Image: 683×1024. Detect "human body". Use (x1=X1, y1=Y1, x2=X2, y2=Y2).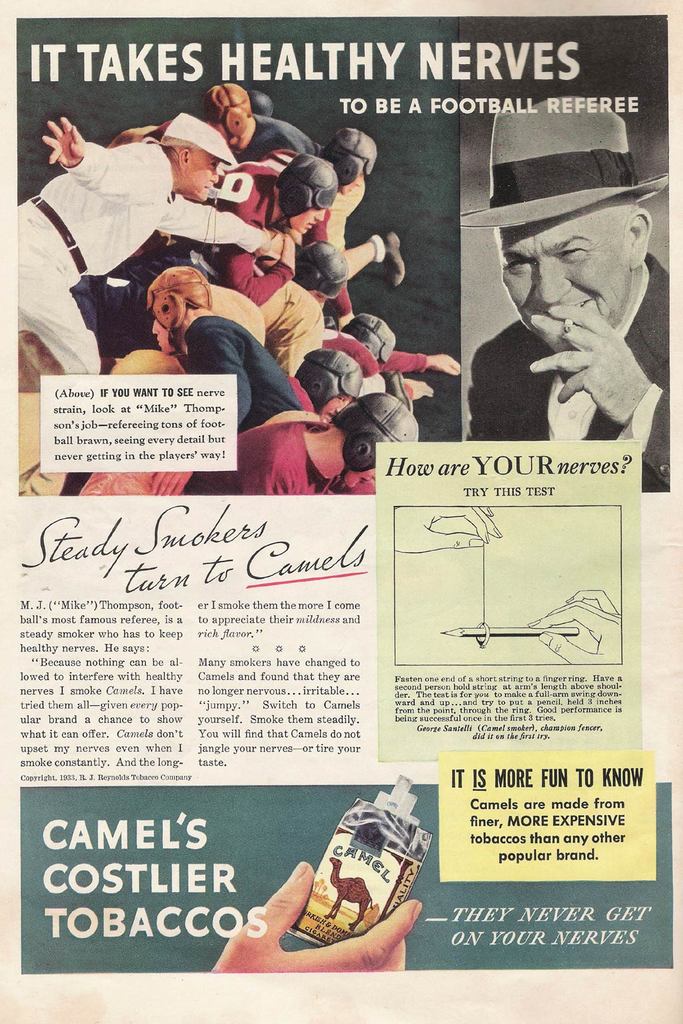
(x1=210, y1=861, x2=422, y2=971).
